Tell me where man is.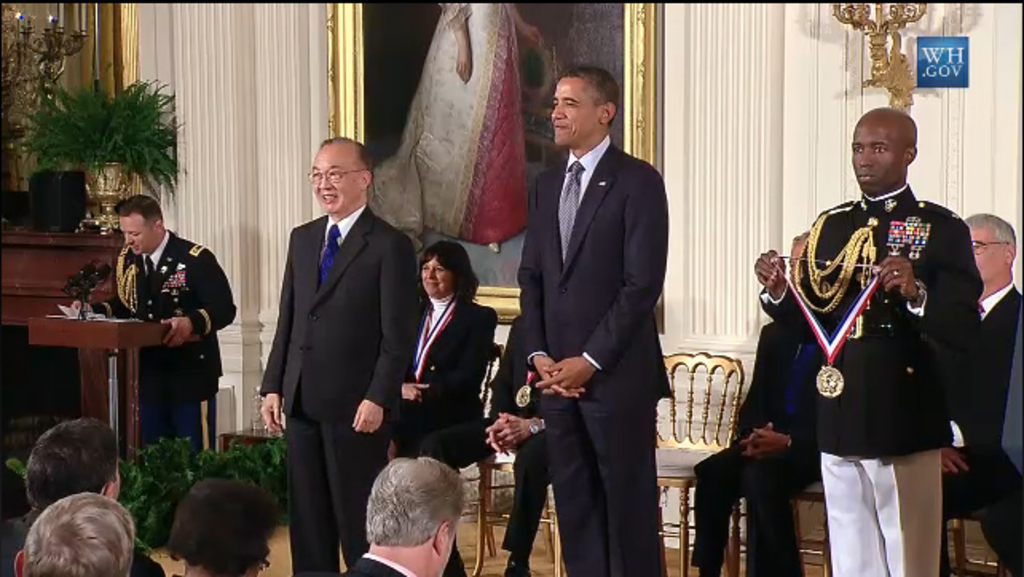
man is at x1=164 y1=473 x2=270 y2=575.
